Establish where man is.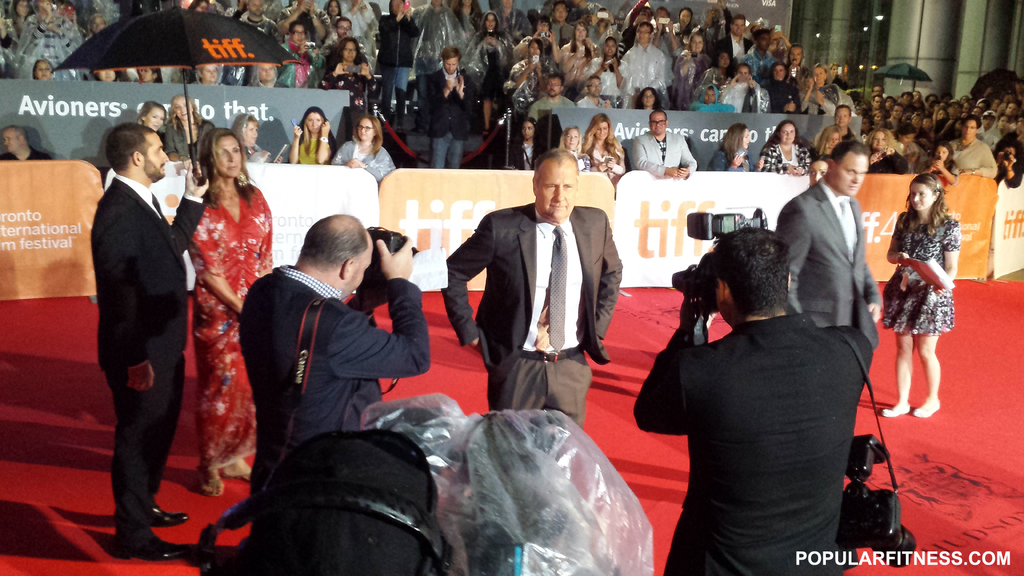
Established at bbox=[80, 88, 198, 529].
